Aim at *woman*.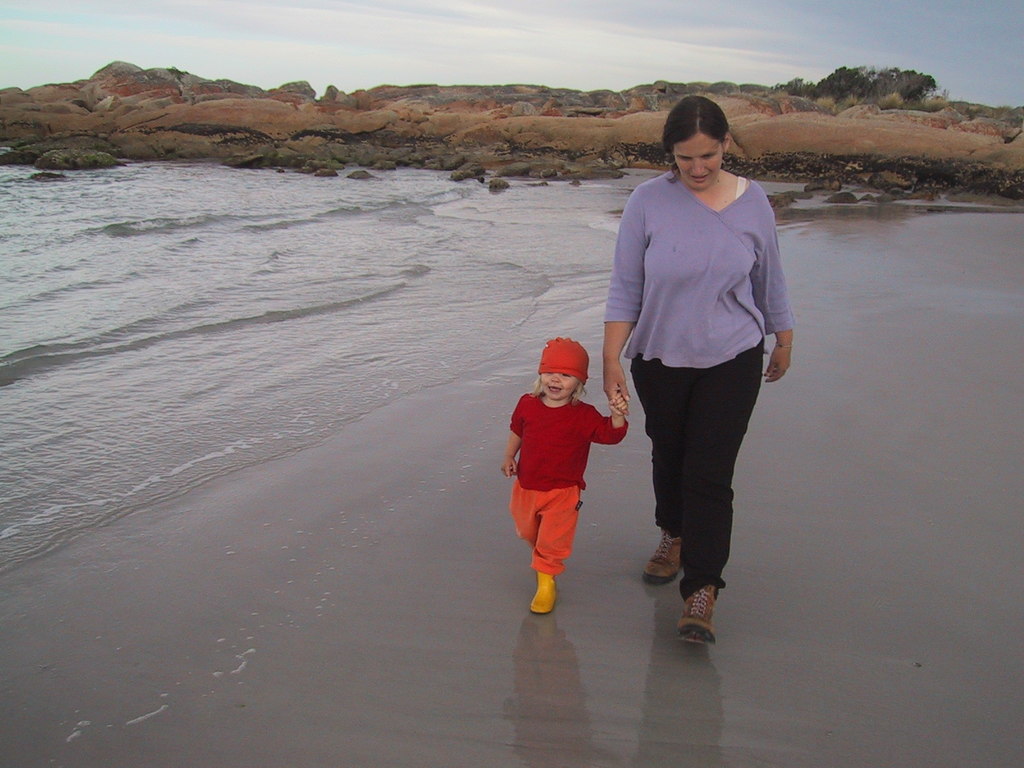
Aimed at x1=590, y1=95, x2=792, y2=623.
